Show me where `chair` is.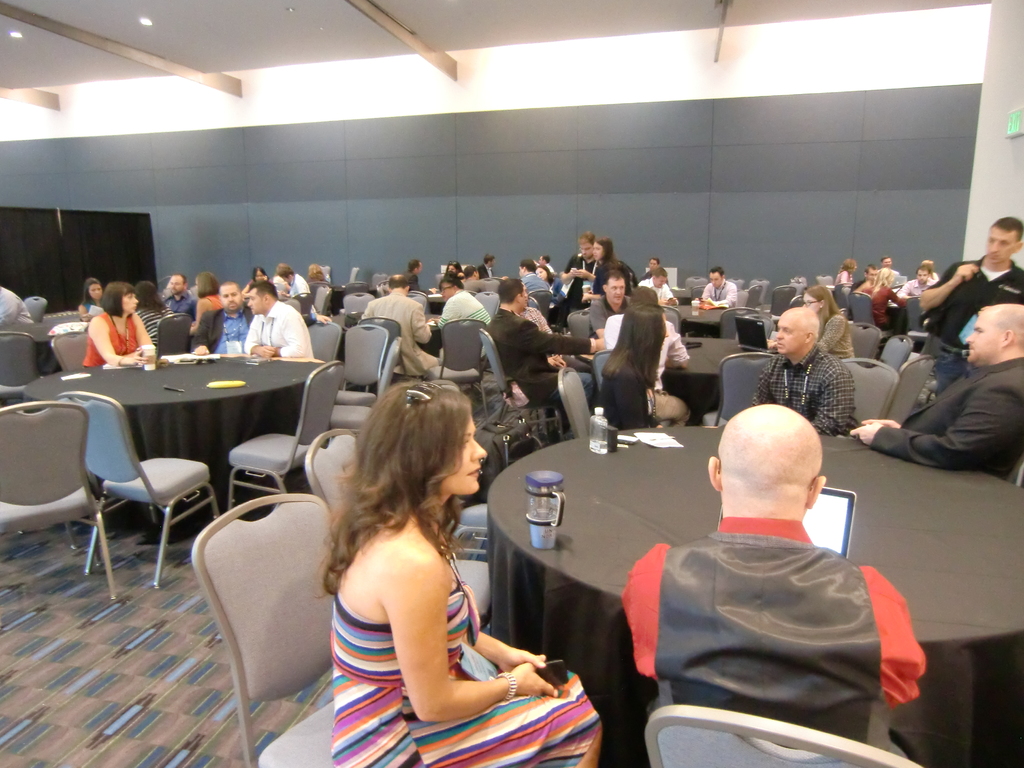
`chair` is at 298,290,312,318.
